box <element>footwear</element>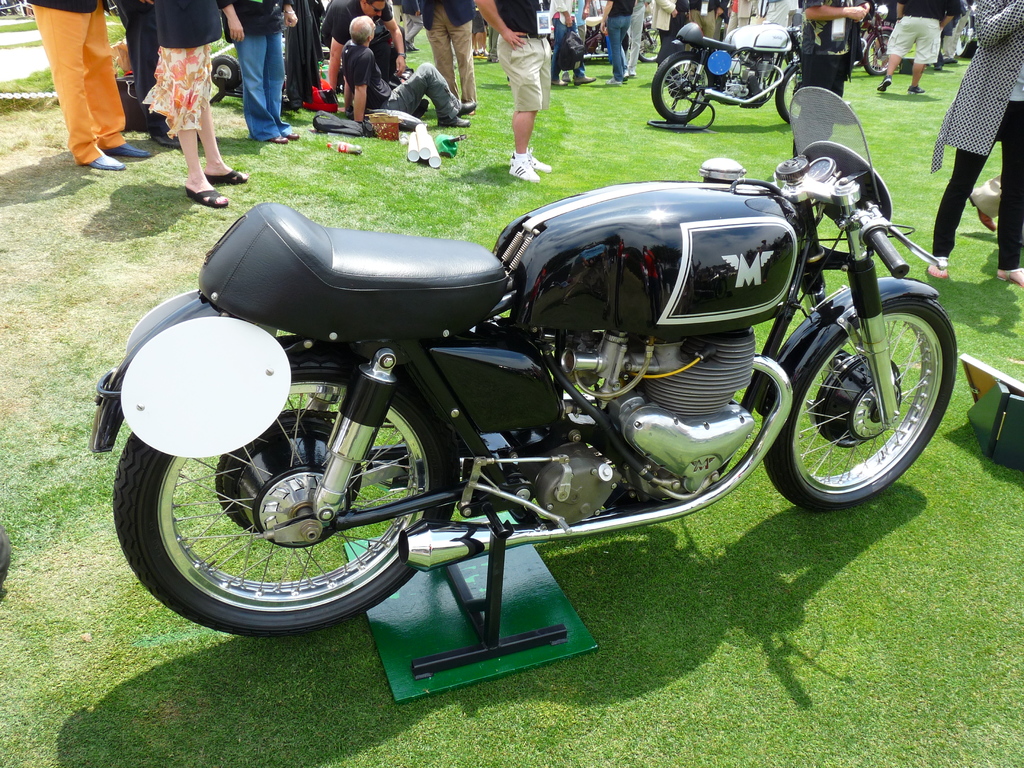
x1=458 y1=98 x2=477 y2=115
